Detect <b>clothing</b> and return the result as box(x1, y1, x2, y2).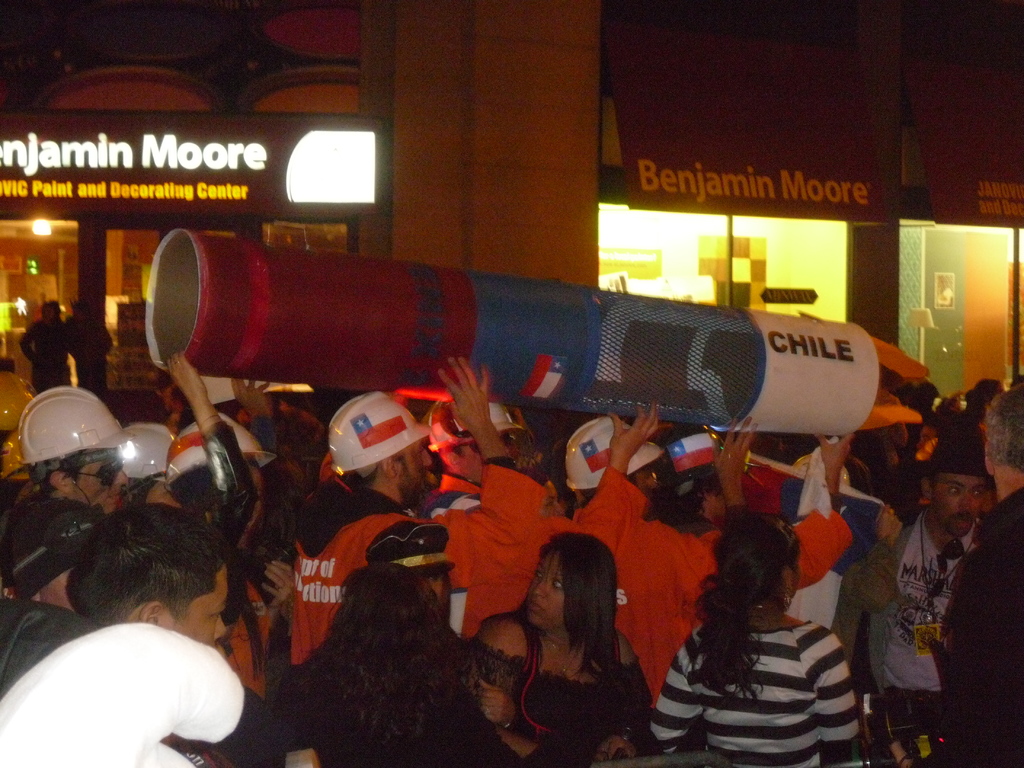
box(461, 648, 654, 767).
